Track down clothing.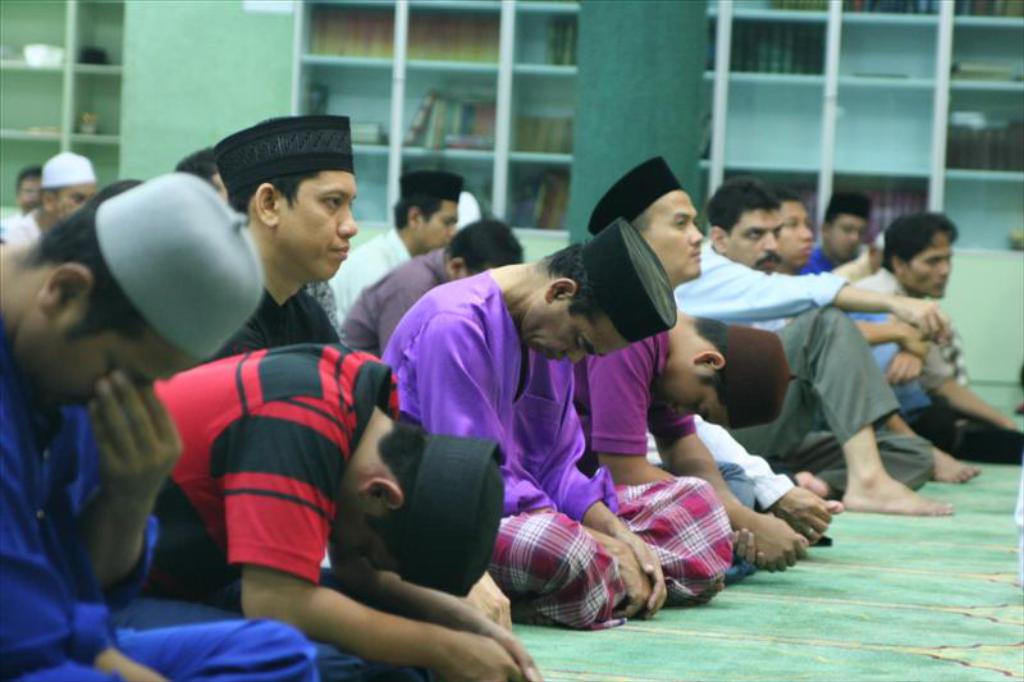
Tracked to region(219, 289, 334, 363).
